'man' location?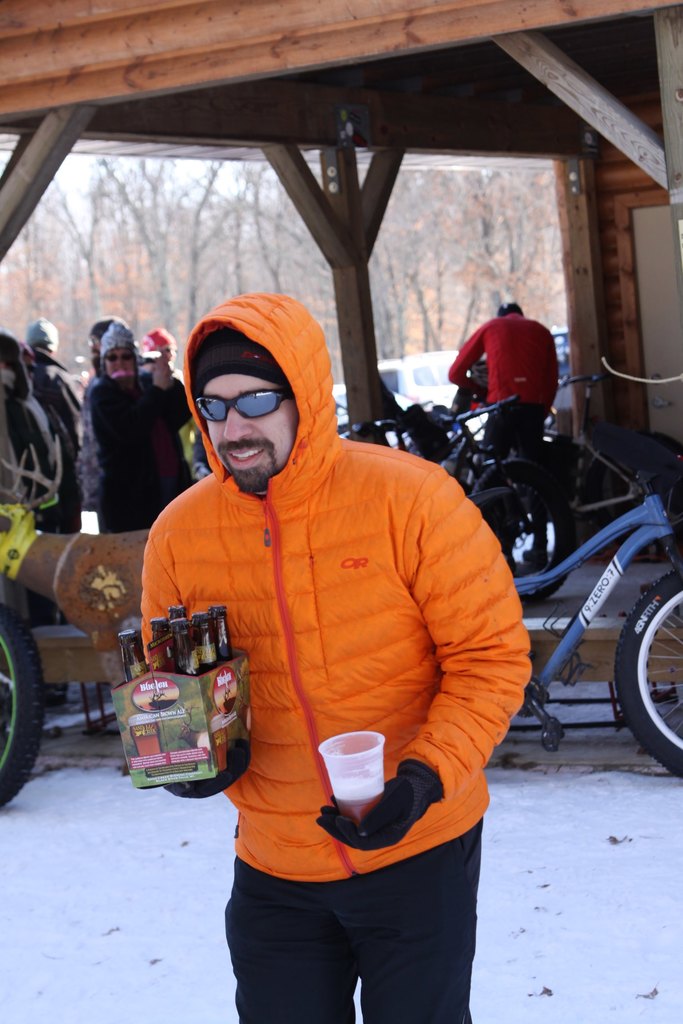
detection(77, 316, 117, 509)
